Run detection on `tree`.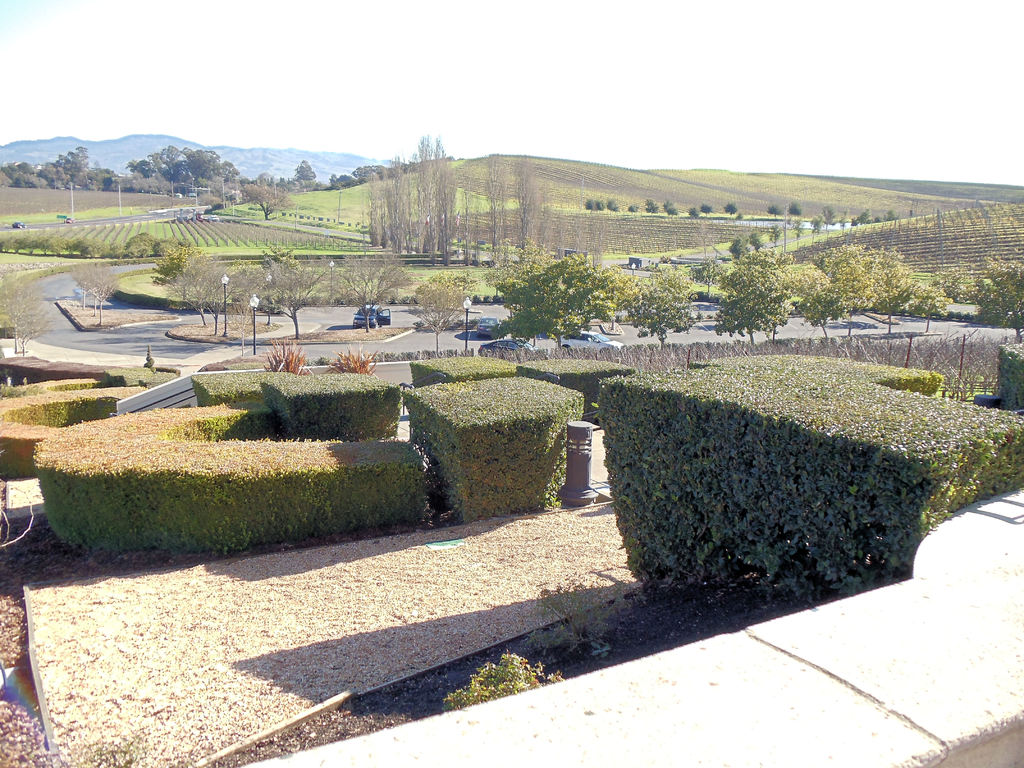
Result: (491,246,618,323).
